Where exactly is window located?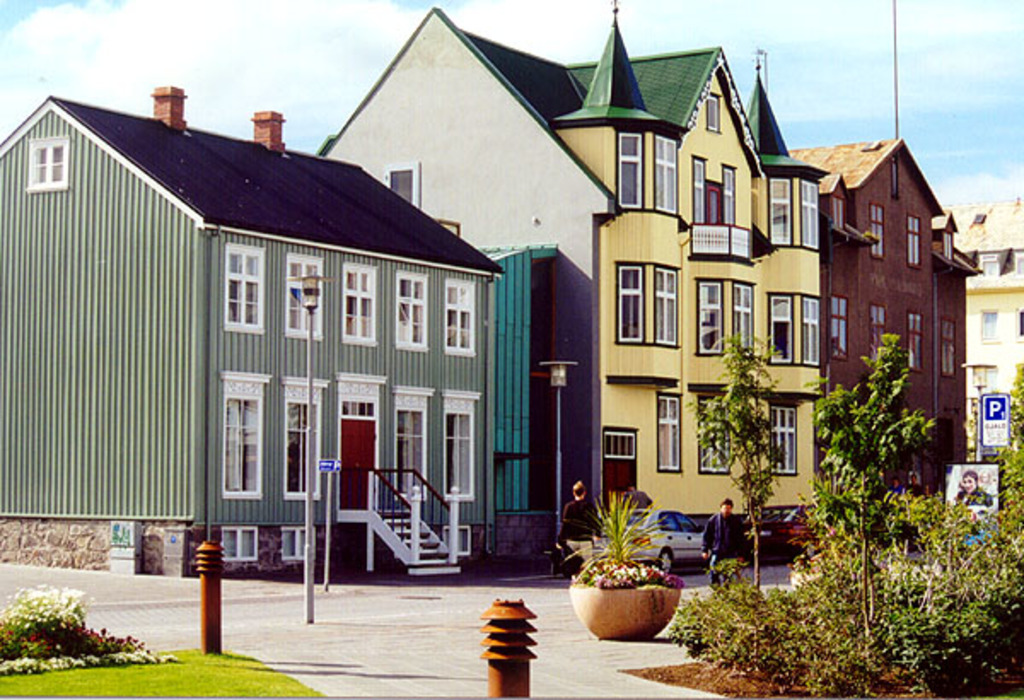
Its bounding box is [left=705, top=90, right=725, bottom=128].
